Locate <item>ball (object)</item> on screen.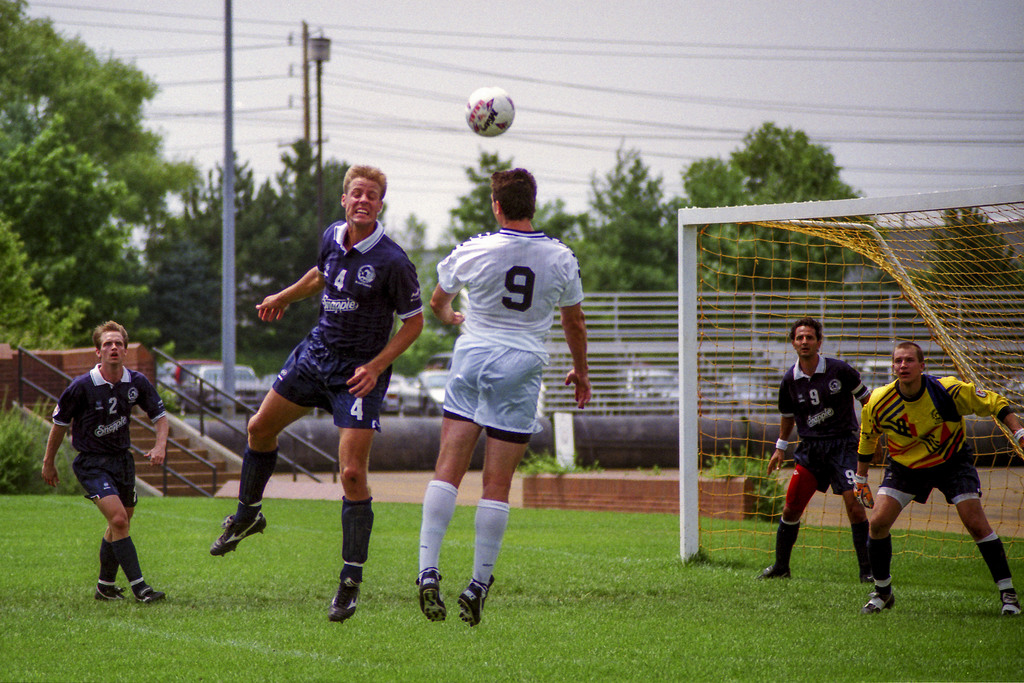
On screen at select_region(466, 86, 515, 138).
